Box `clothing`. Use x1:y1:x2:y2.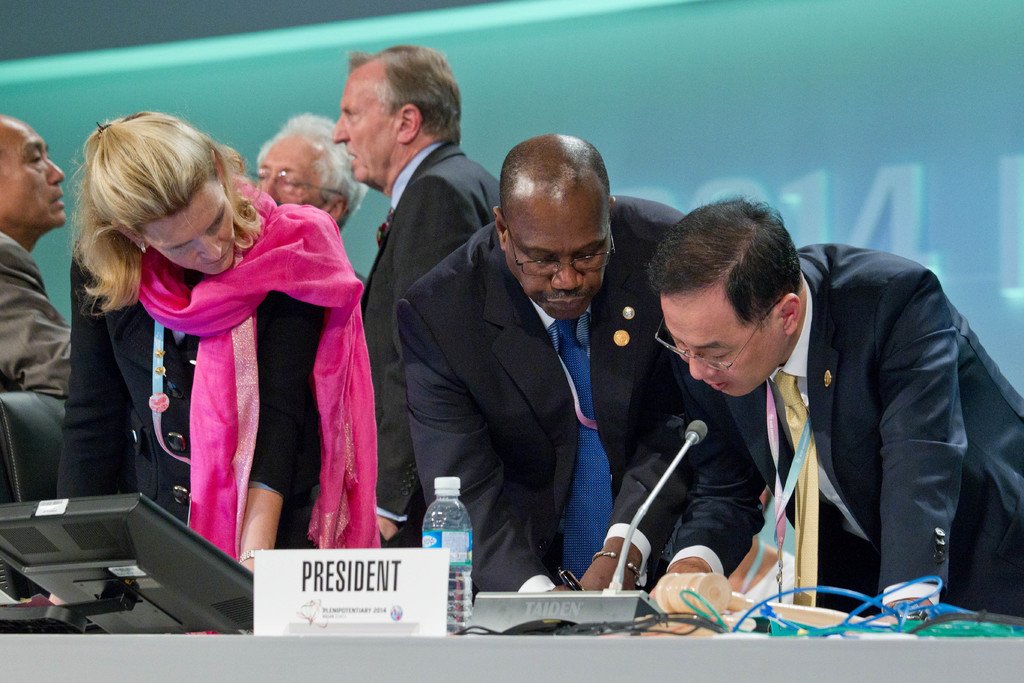
355:142:504:544.
